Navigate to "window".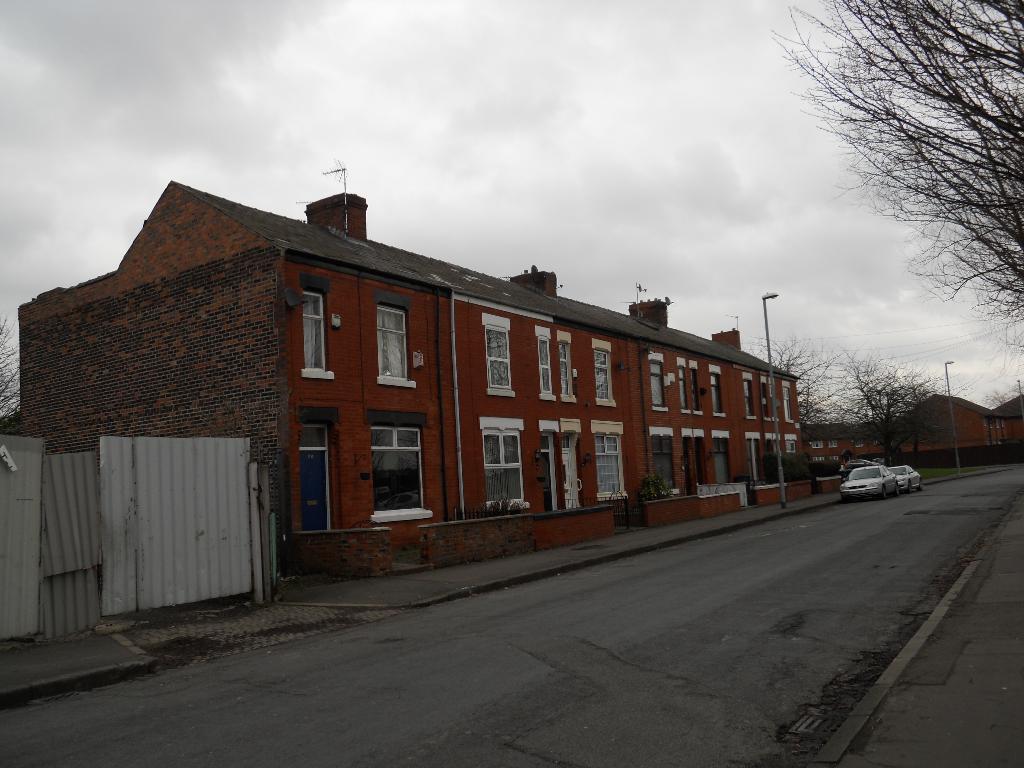
Navigation target: (x1=484, y1=318, x2=508, y2=390).
